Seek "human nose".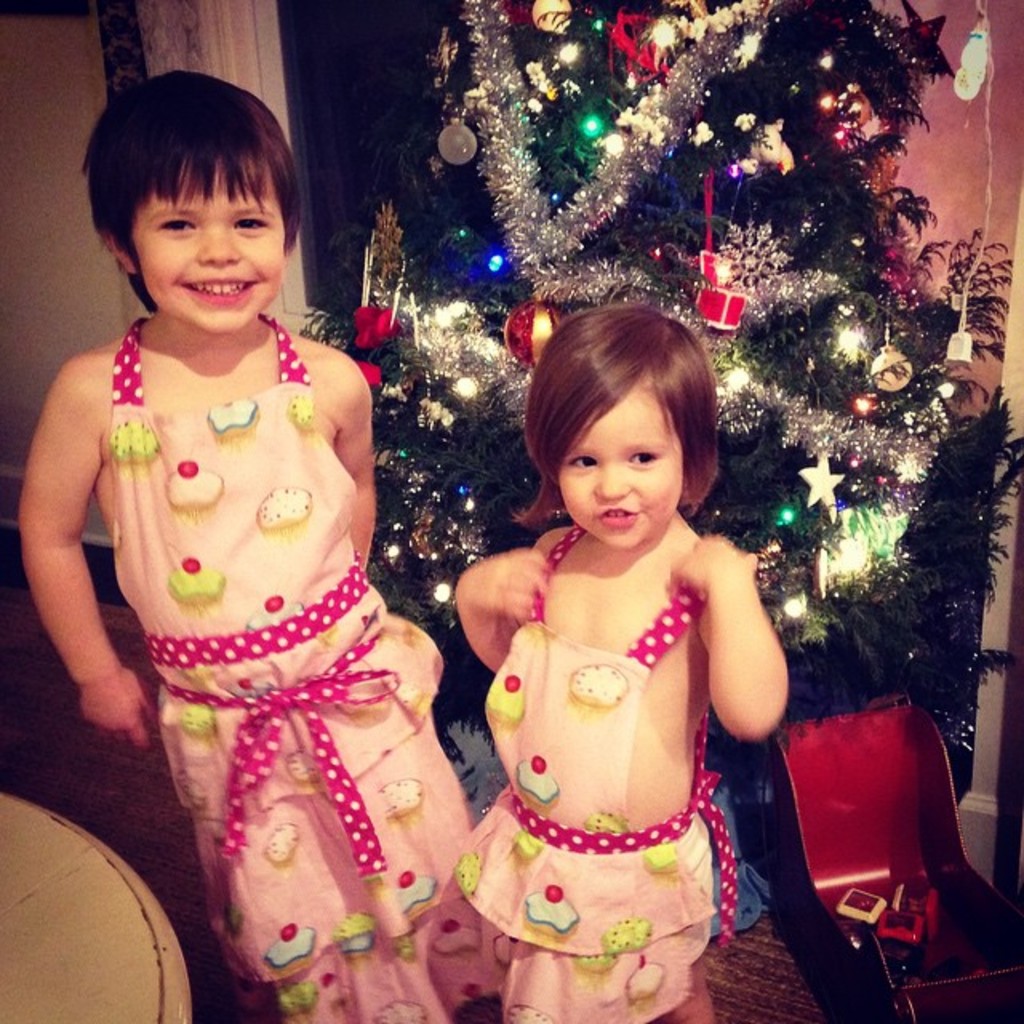
[594,464,632,506].
